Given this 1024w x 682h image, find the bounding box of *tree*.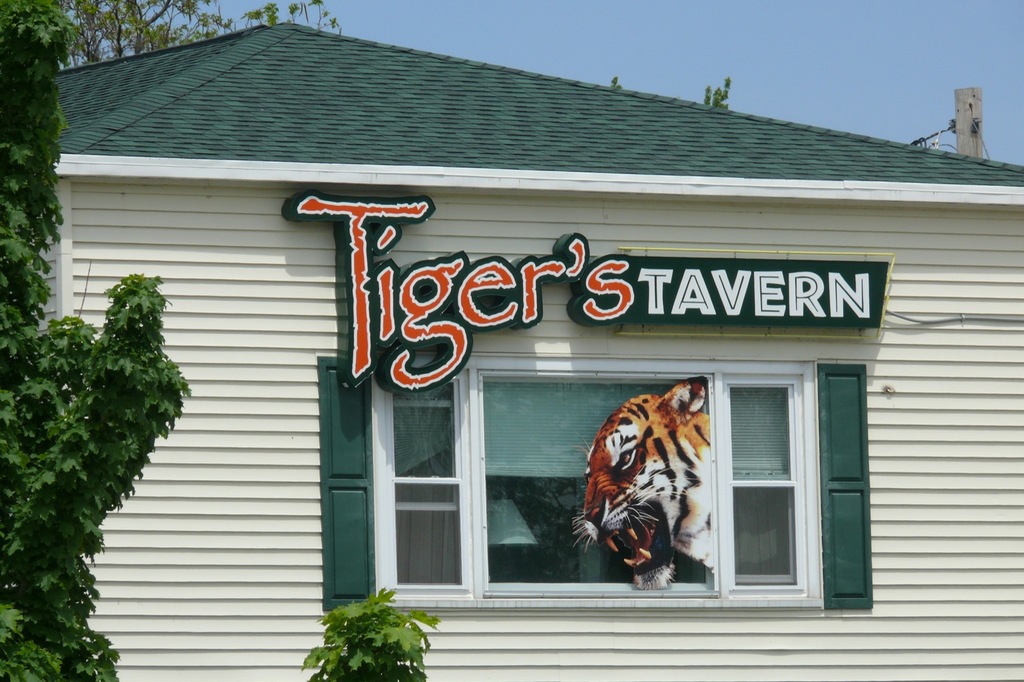
(x1=292, y1=581, x2=443, y2=678).
